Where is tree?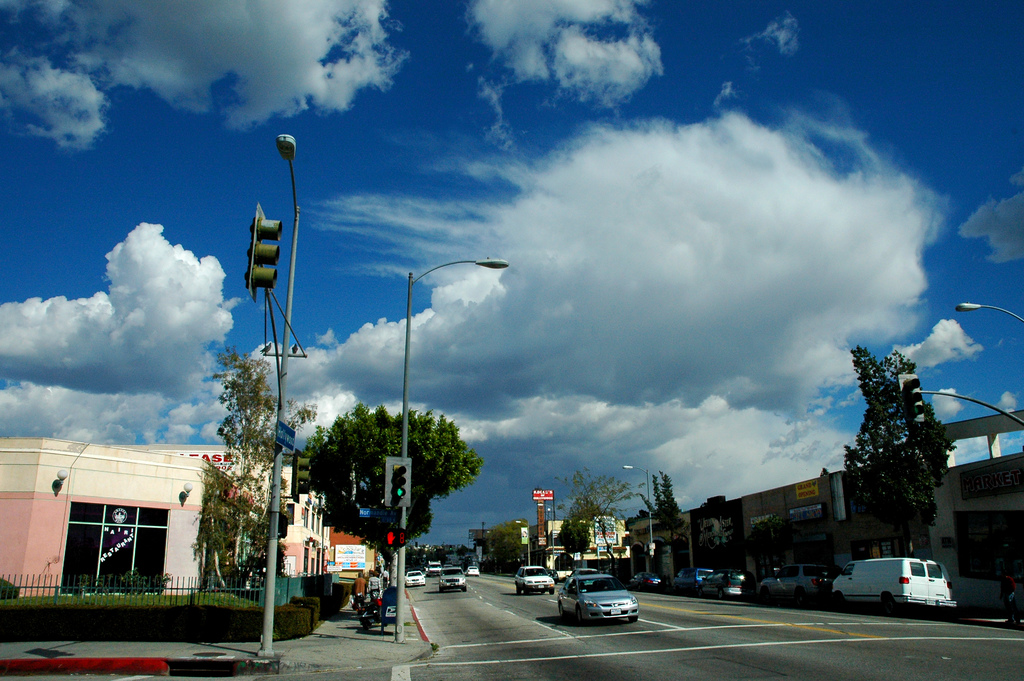
pyautogui.locateOnScreen(839, 347, 961, 570).
